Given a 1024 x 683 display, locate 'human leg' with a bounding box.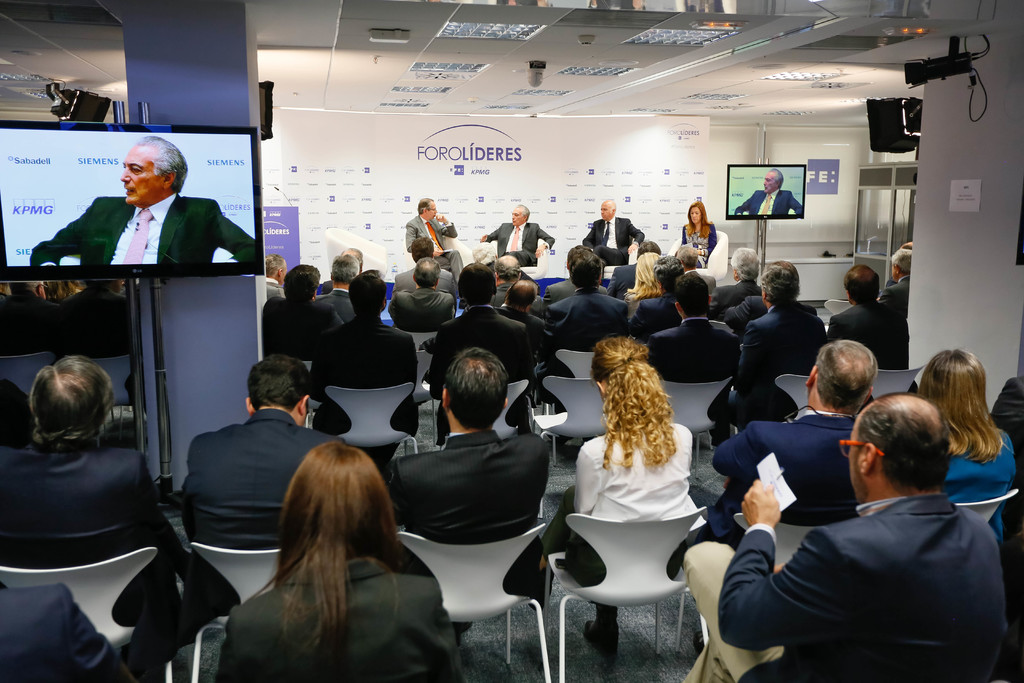
Located: {"x1": 448, "y1": 251, "x2": 463, "y2": 283}.
